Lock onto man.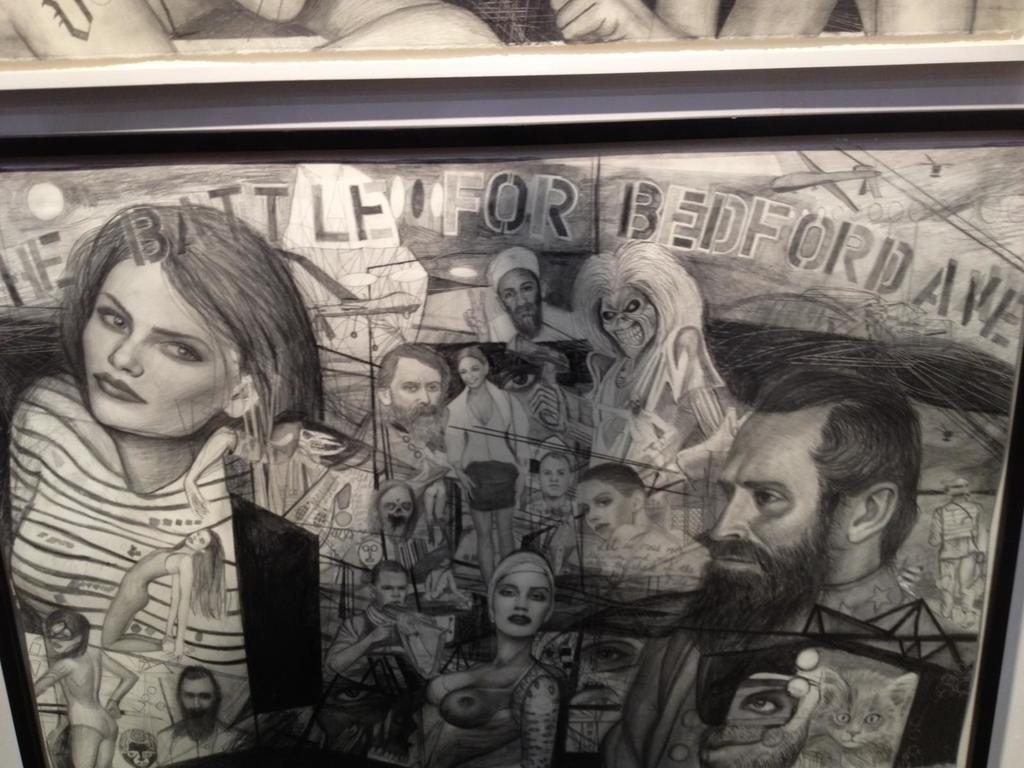
Locked: 486, 249, 605, 355.
